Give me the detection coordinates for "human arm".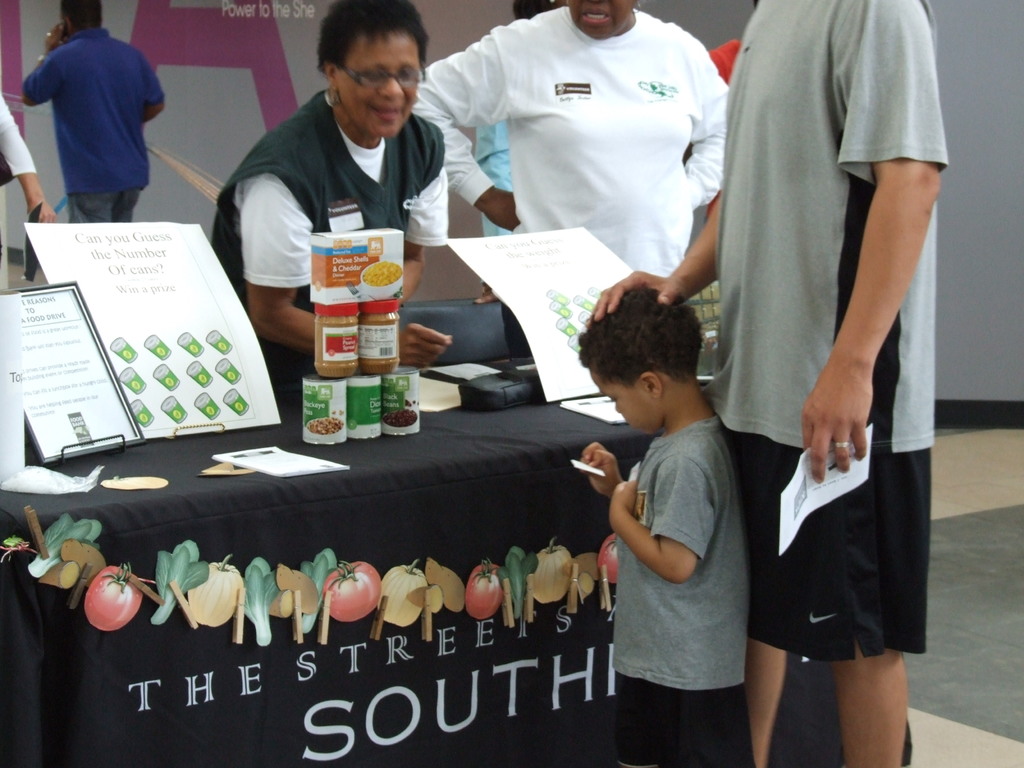
{"left": 577, "top": 440, "right": 626, "bottom": 498}.
